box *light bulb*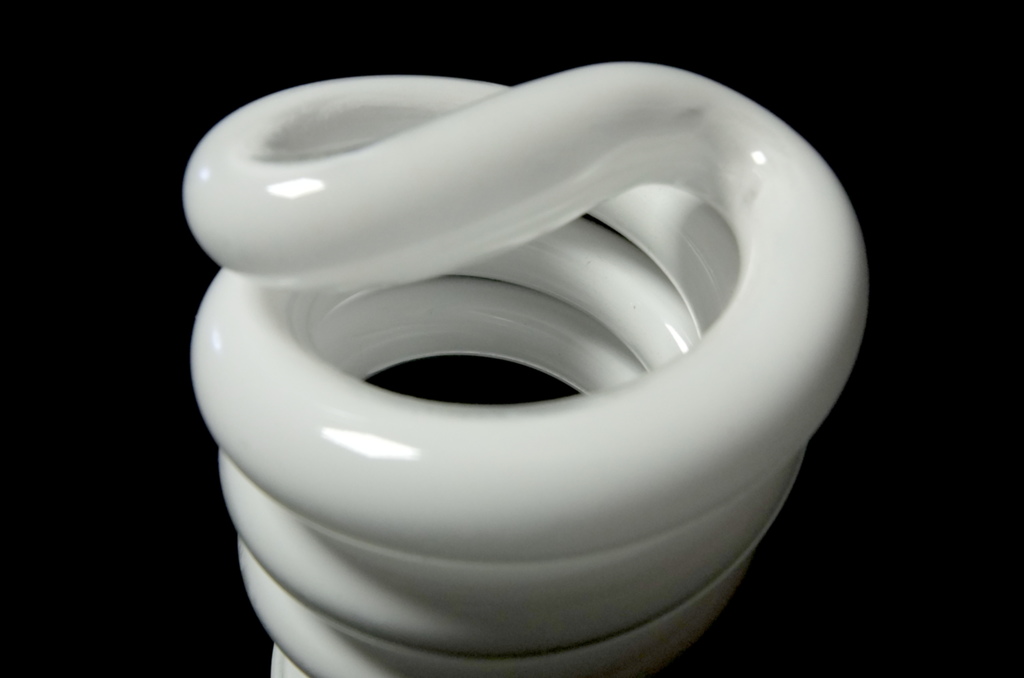
81/92/874/675
